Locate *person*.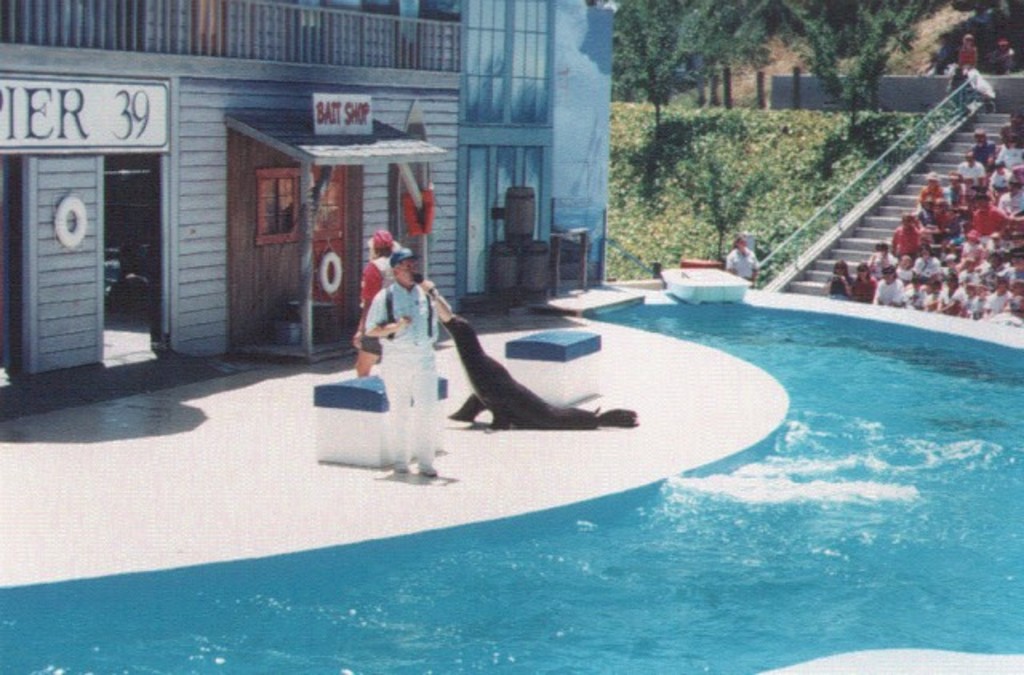
Bounding box: crop(347, 230, 402, 369).
